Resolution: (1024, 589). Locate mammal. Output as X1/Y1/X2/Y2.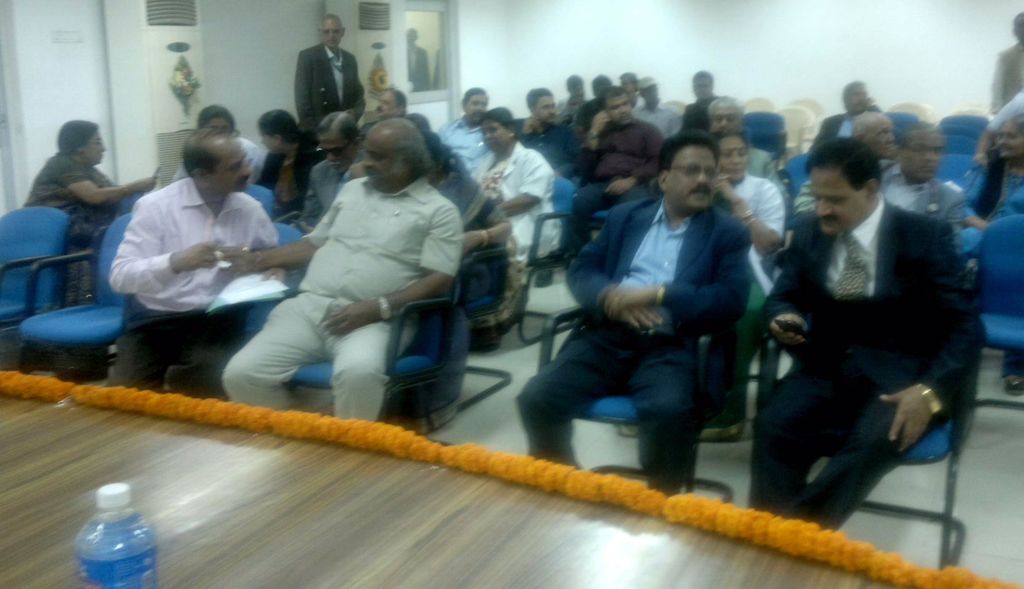
559/74/593/125.
